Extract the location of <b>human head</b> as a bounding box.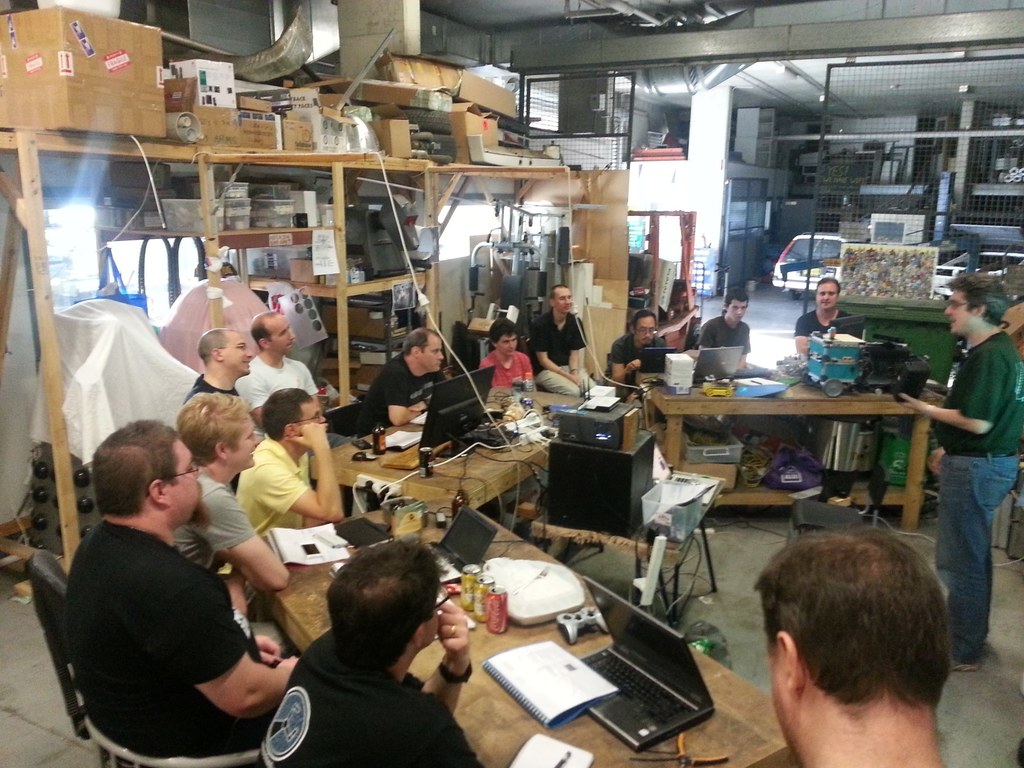
(x1=753, y1=522, x2=950, y2=767).
